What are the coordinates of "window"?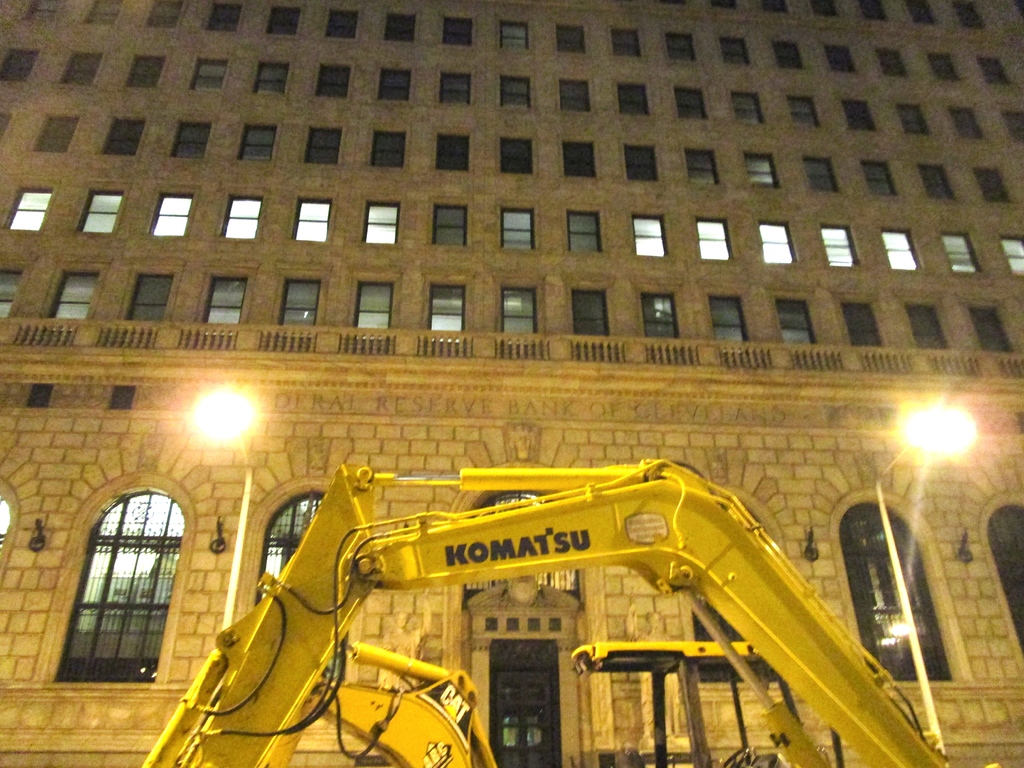
{"left": 384, "top": 13, "right": 414, "bottom": 40}.
